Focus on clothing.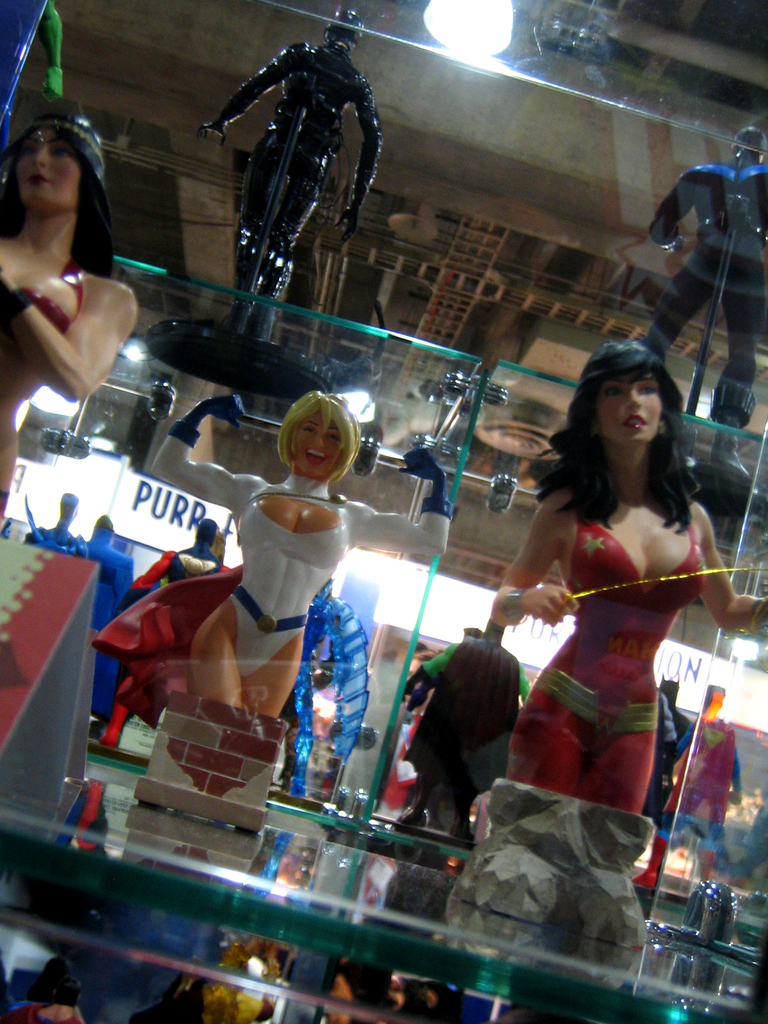
Focused at (23,525,91,559).
